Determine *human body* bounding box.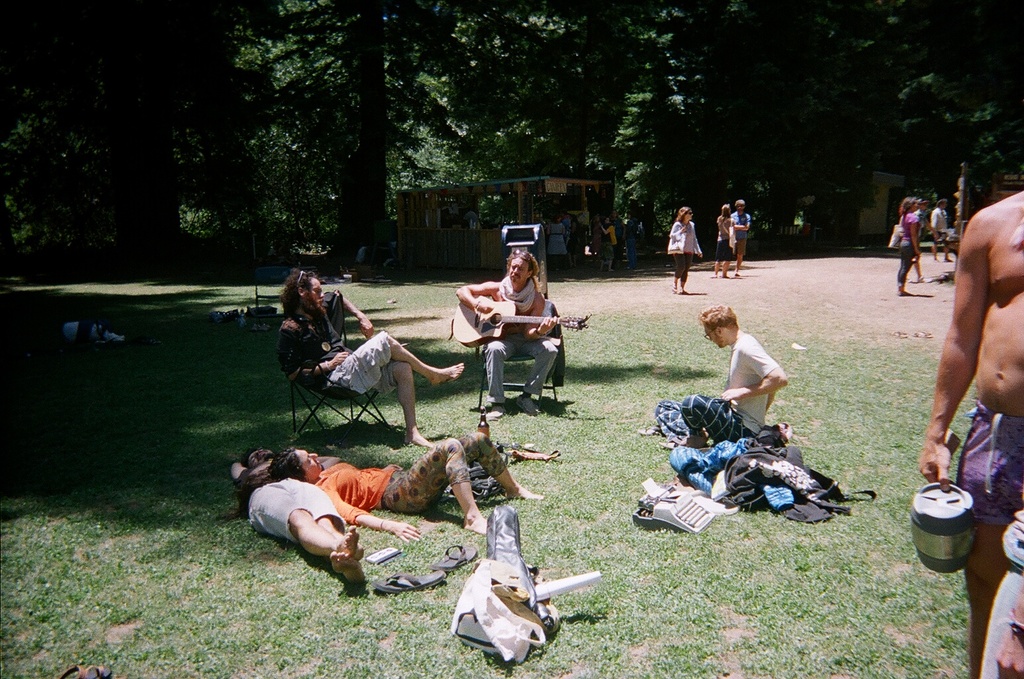
Determined: x1=928, y1=204, x2=960, y2=261.
